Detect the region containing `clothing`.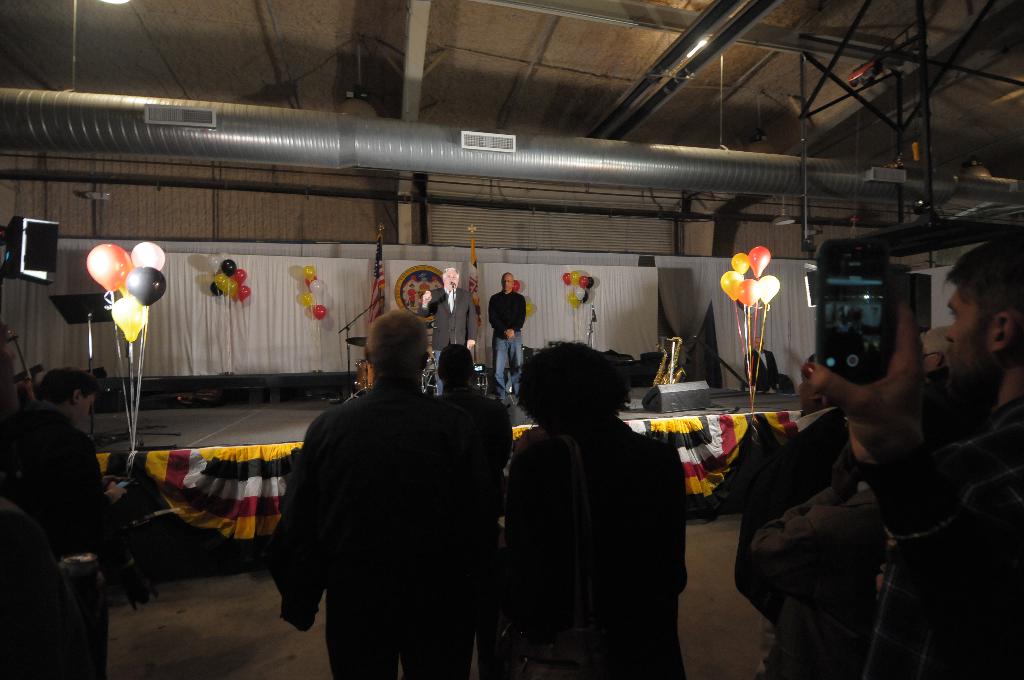
rect(0, 401, 114, 679).
